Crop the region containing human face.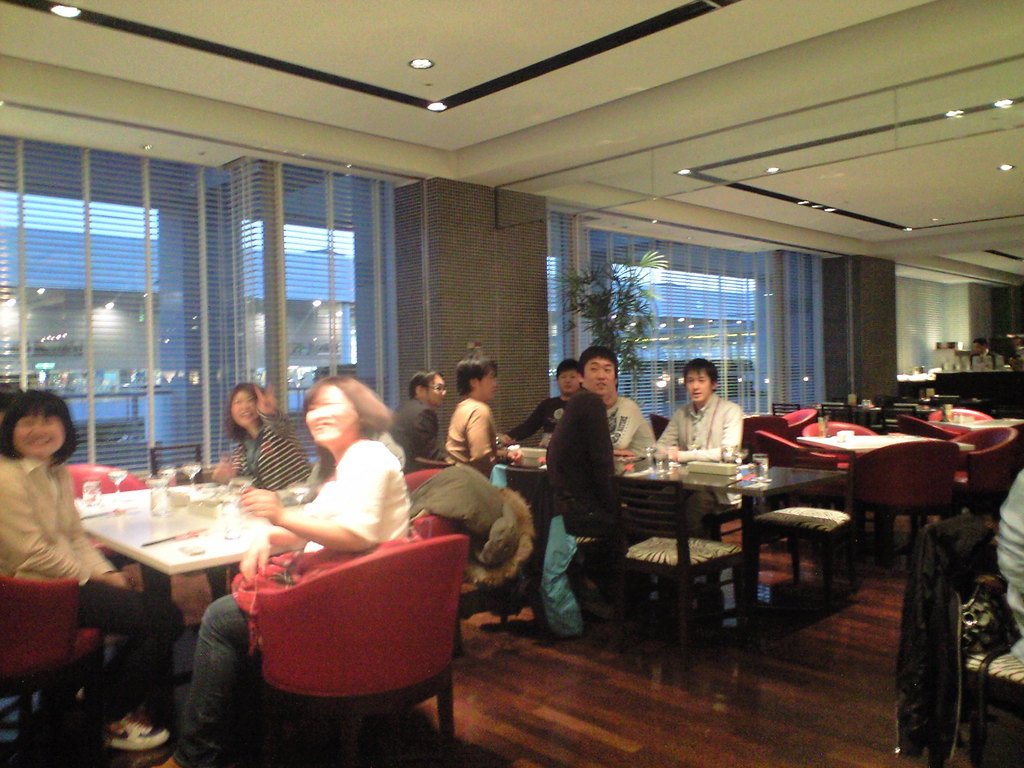
Crop region: bbox=(602, 385, 618, 409).
